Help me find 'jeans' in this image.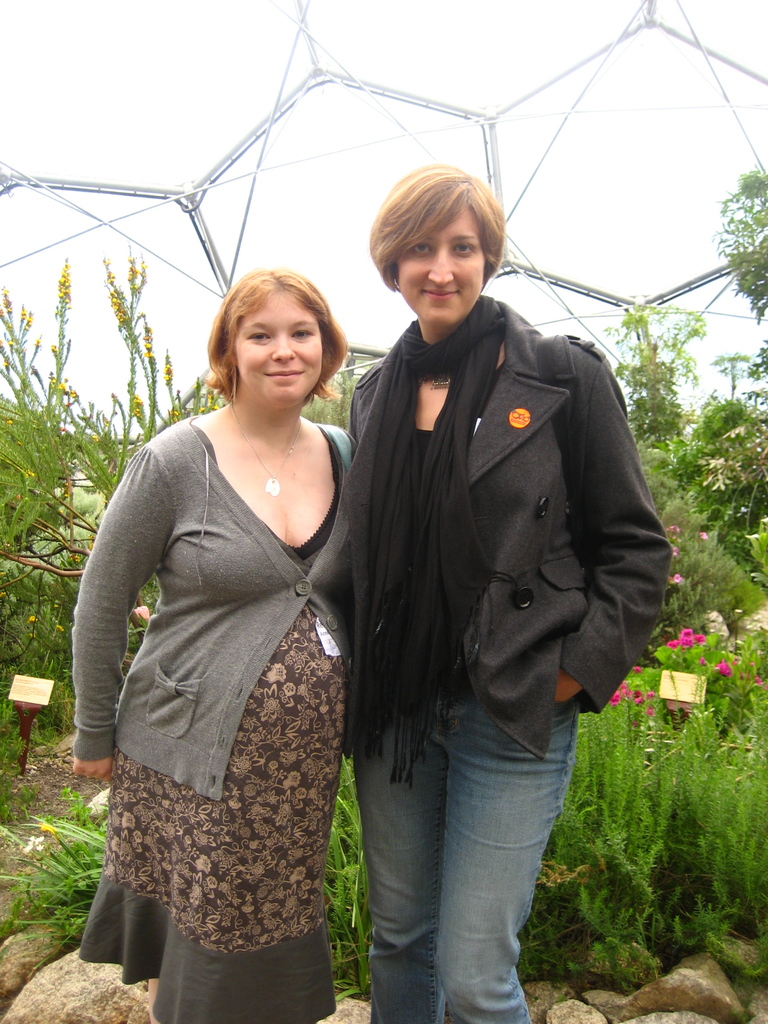
Found it: (344,698,580,1023).
